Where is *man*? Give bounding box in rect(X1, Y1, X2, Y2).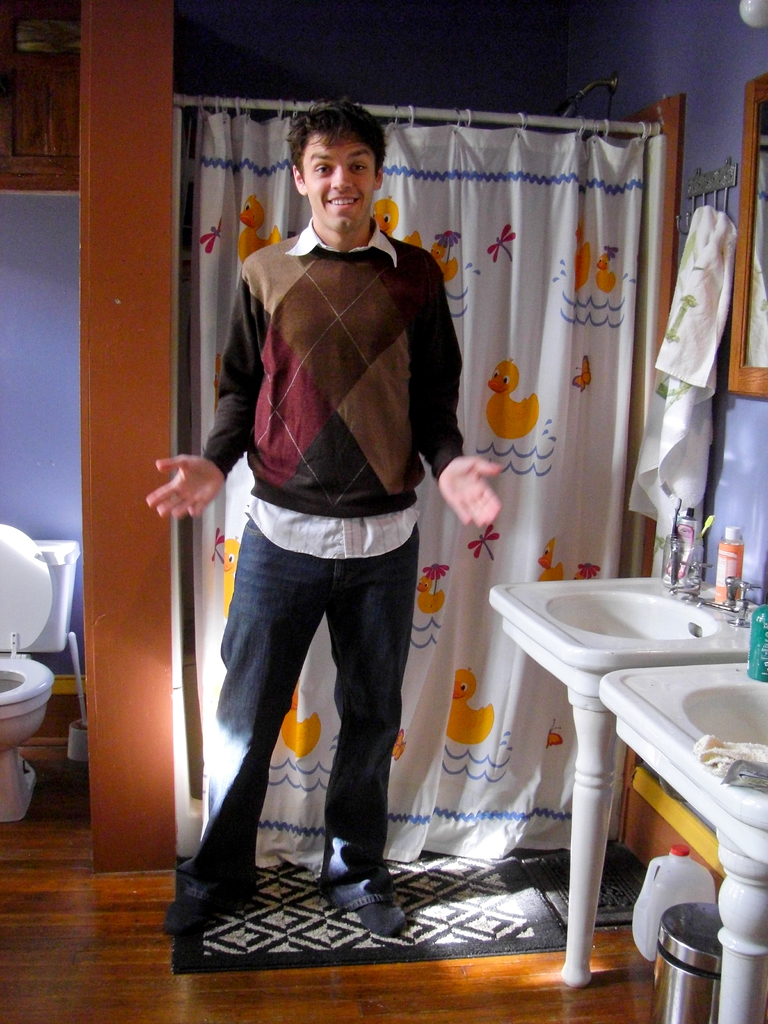
rect(139, 97, 504, 936).
